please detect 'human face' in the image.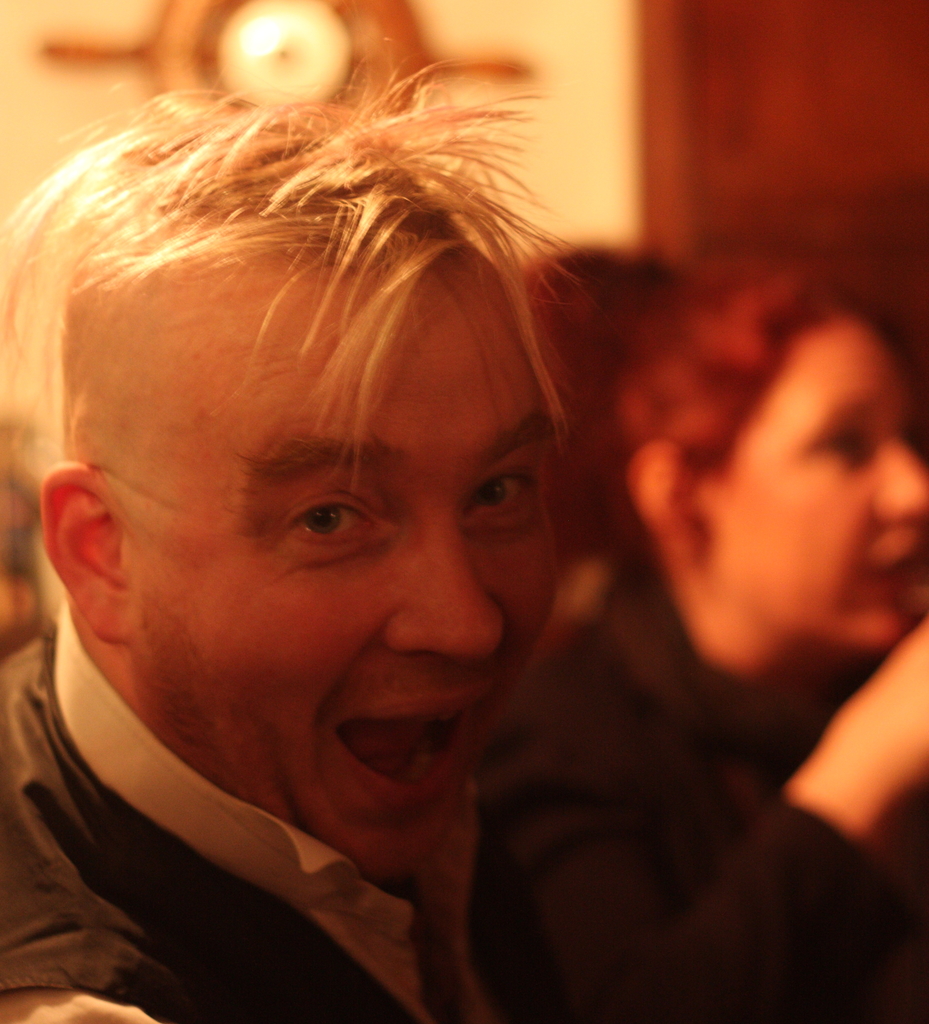
[724,327,928,655].
